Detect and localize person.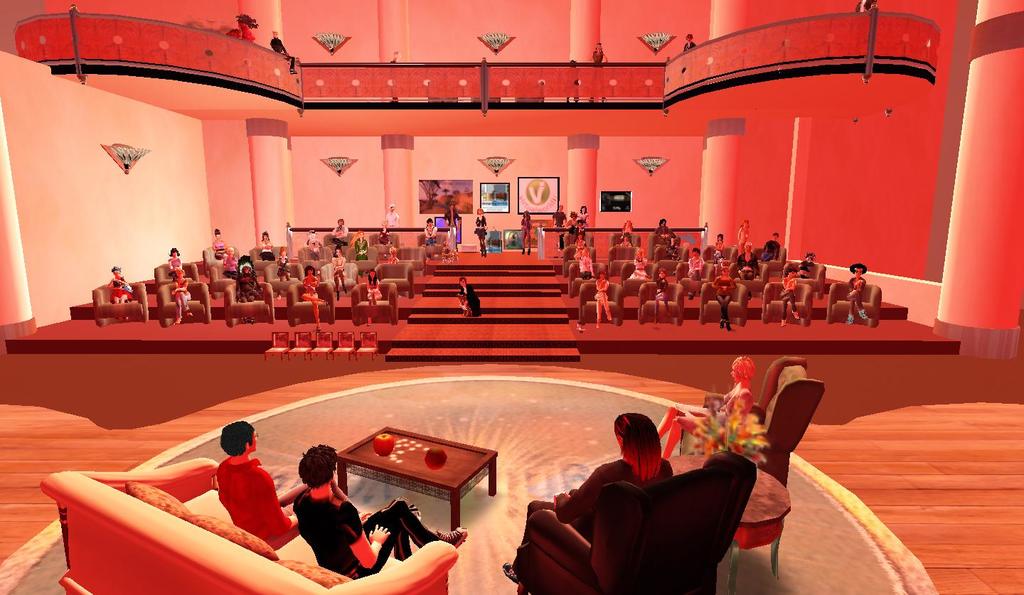
Localized at bbox=(196, 424, 274, 554).
